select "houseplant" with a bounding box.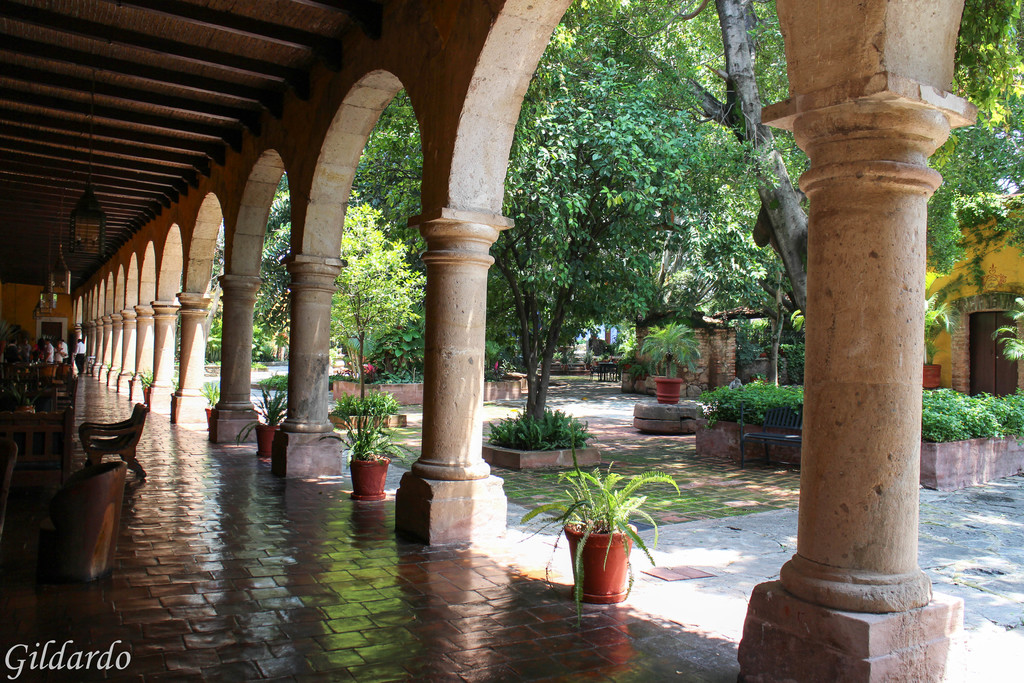
(left=95, top=363, right=102, bottom=379).
